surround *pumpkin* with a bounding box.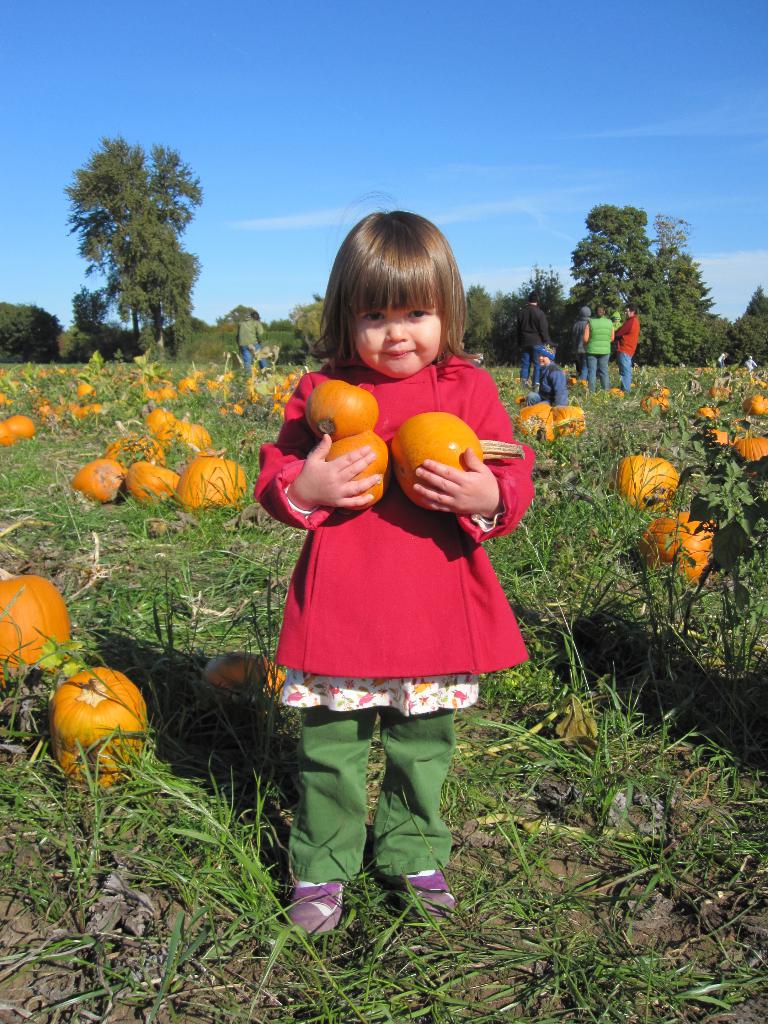
{"left": 740, "top": 392, "right": 767, "bottom": 417}.
